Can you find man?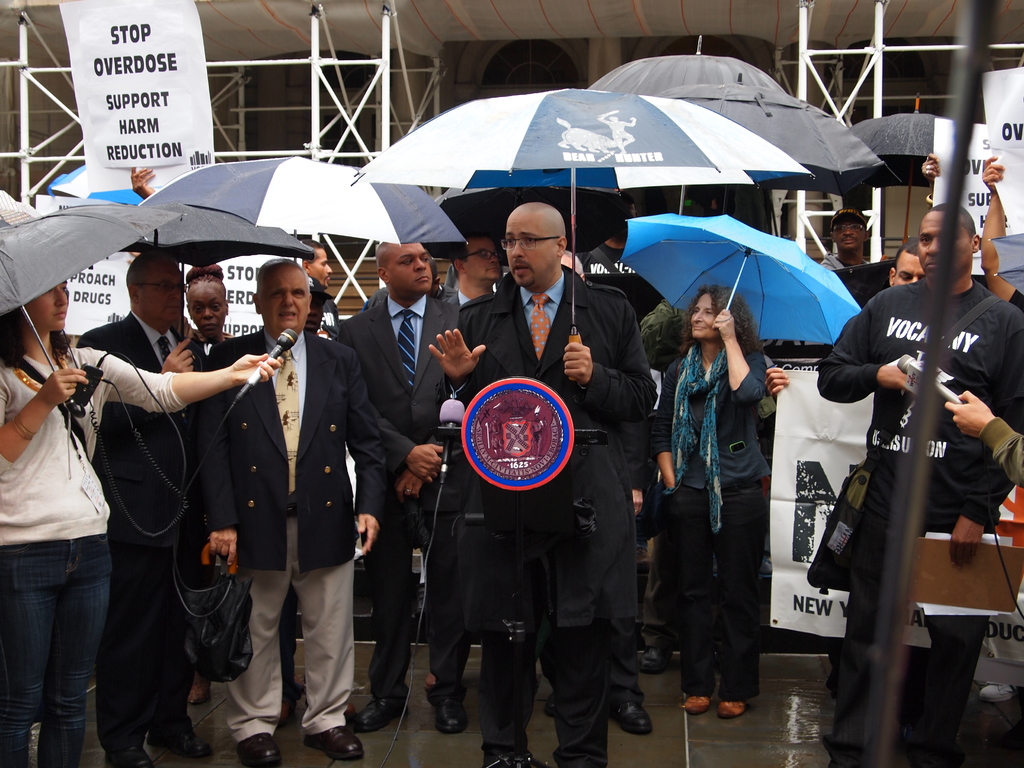
Yes, bounding box: select_region(431, 205, 655, 767).
